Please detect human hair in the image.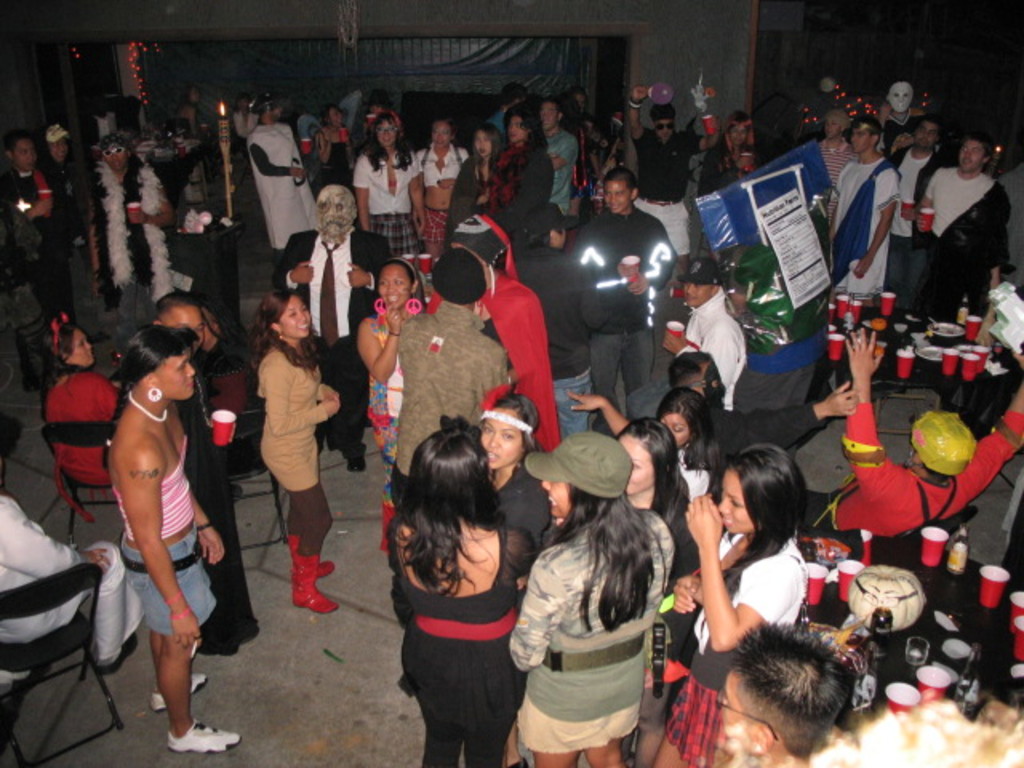
x1=155, y1=290, x2=229, y2=339.
